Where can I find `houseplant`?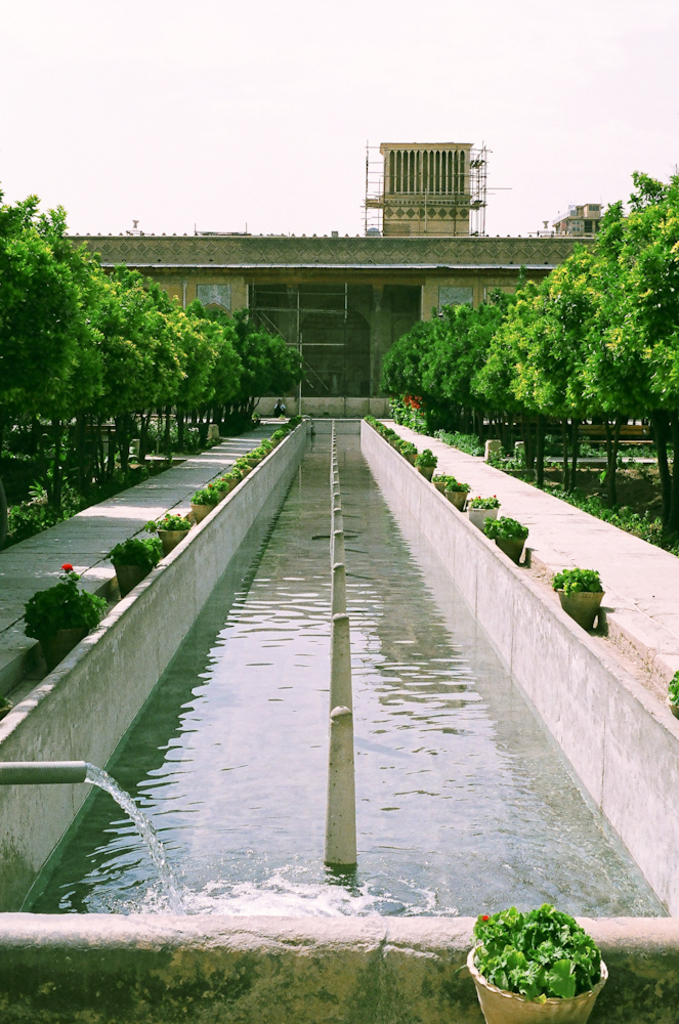
You can find it at l=462, t=902, r=610, b=1023.
